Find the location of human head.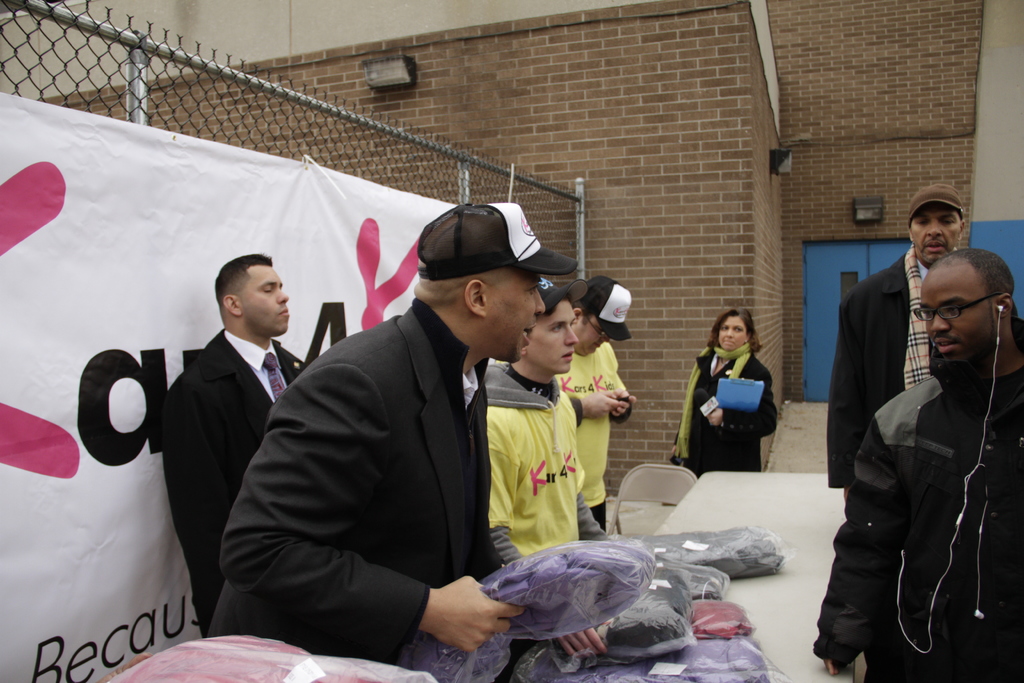
Location: [x1=516, y1=284, x2=579, y2=374].
